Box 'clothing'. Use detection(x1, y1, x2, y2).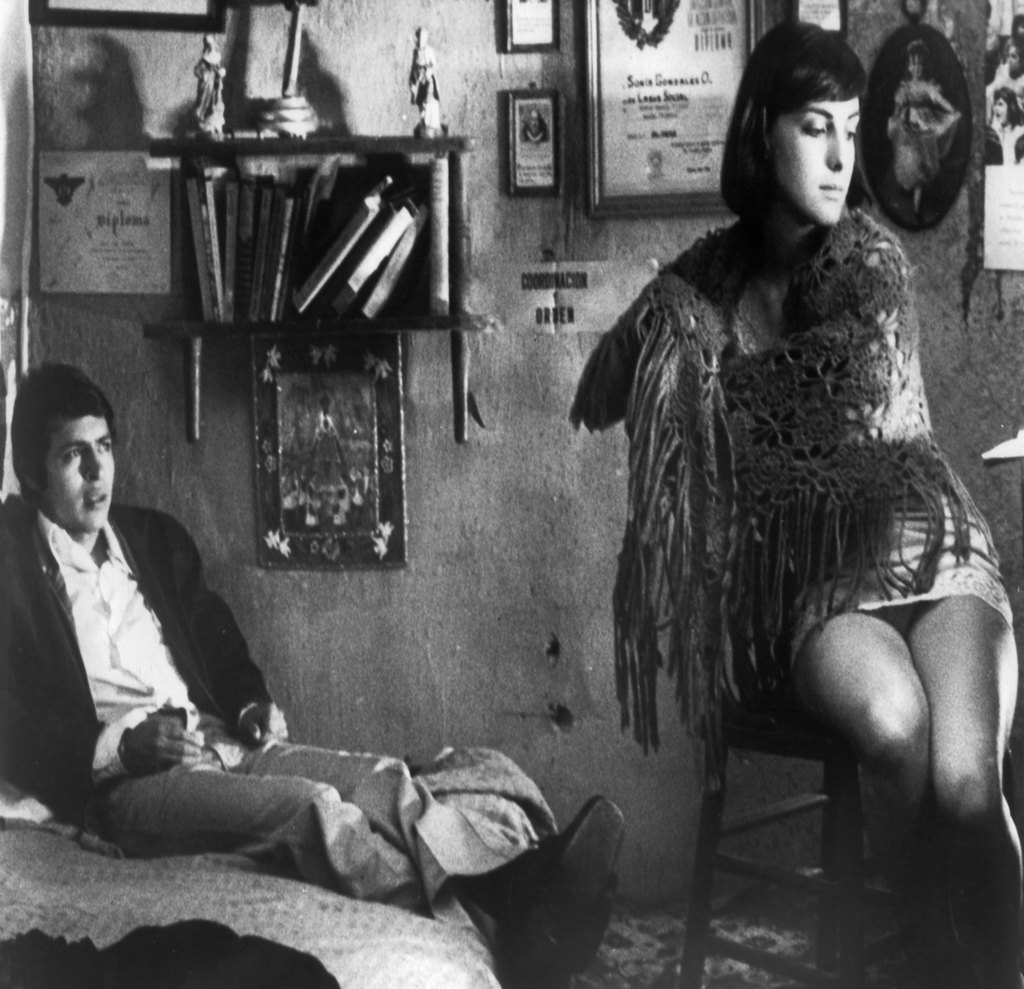
detection(1, 492, 274, 803).
